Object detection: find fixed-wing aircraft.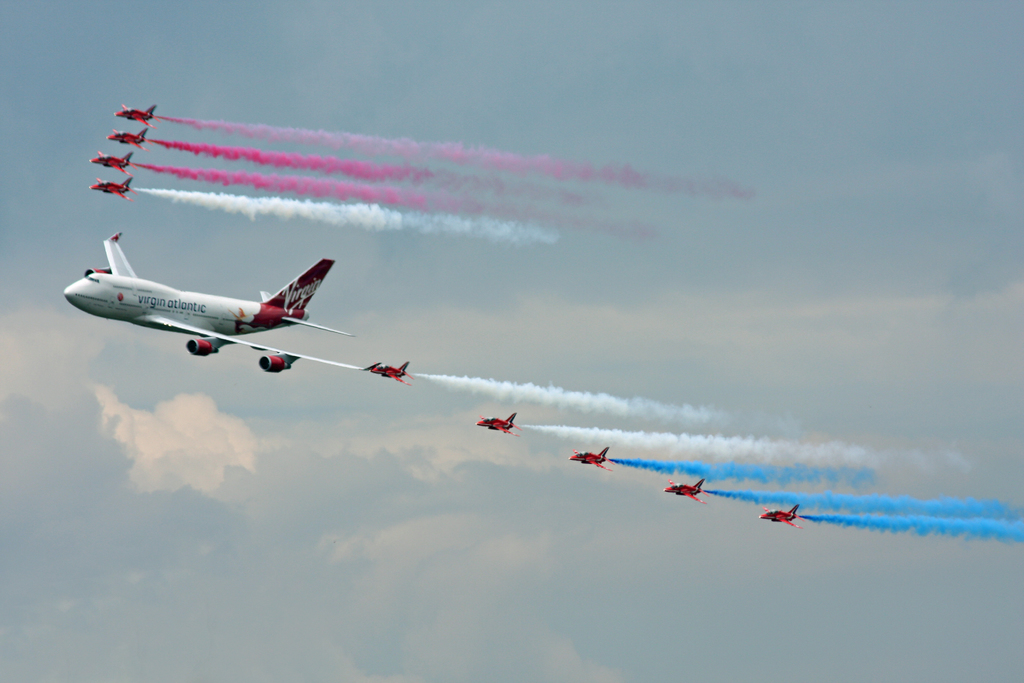
BBox(661, 475, 710, 506).
